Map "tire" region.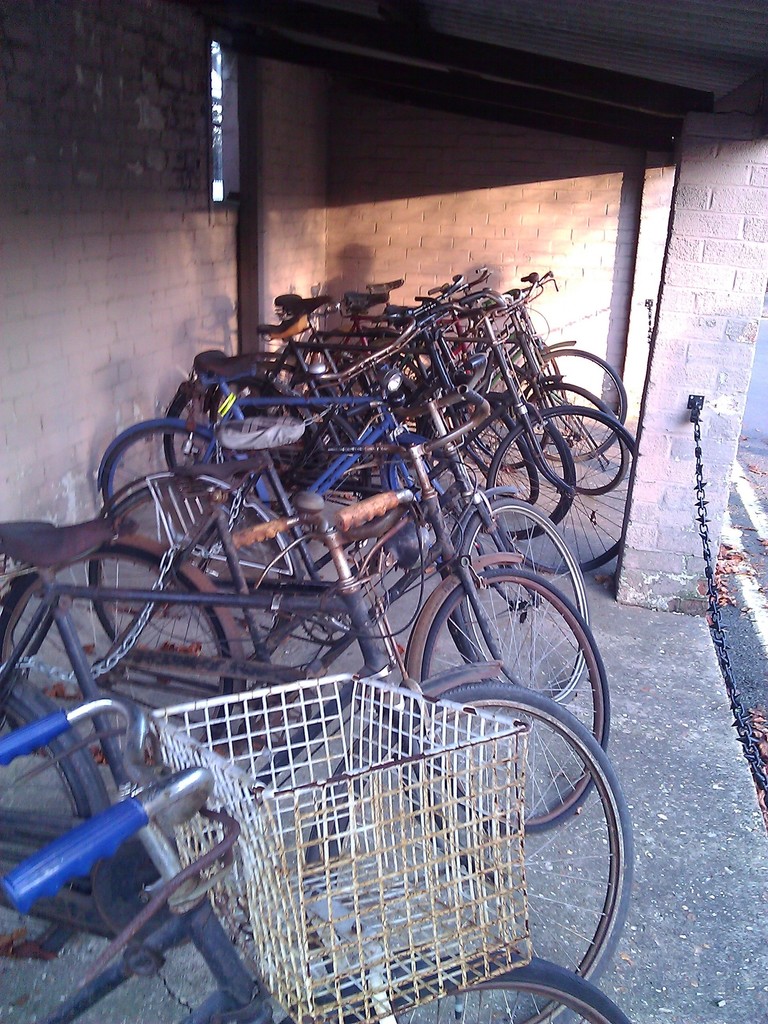
Mapped to <box>101,426,237,556</box>.
